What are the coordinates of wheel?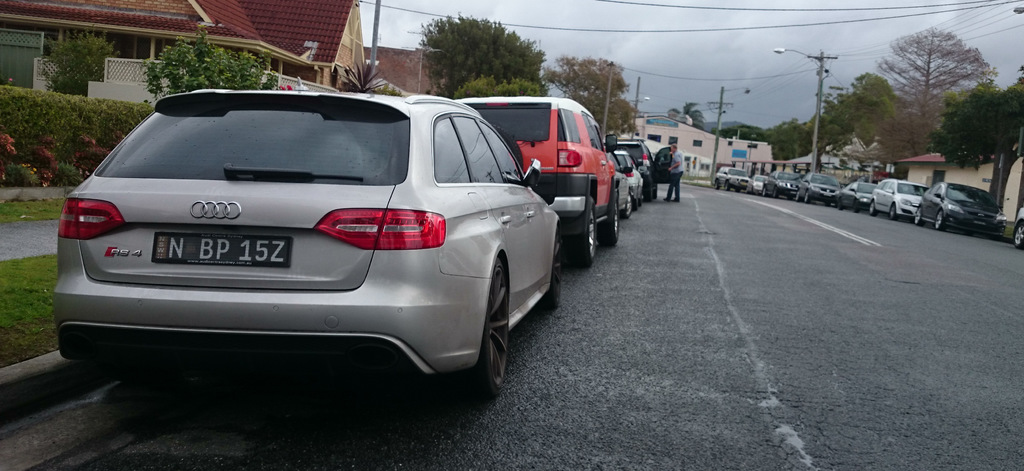
<bbox>822, 204, 829, 210</bbox>.
